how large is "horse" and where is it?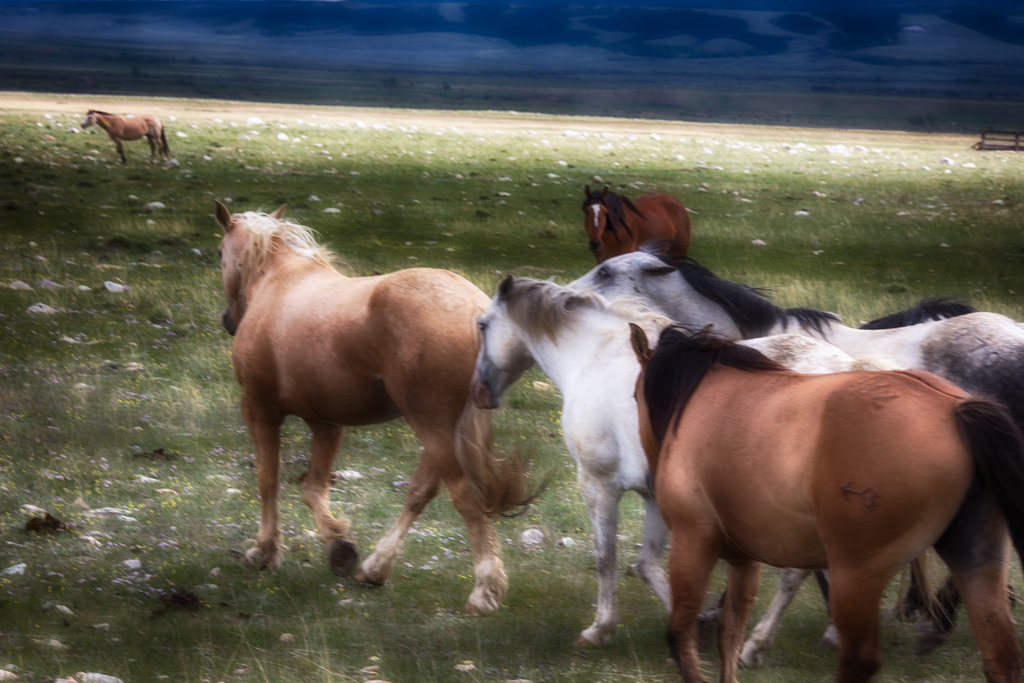
Bounding box: {"x1": 211, "y1": 197, "x2": 556, "y2": 605}.
